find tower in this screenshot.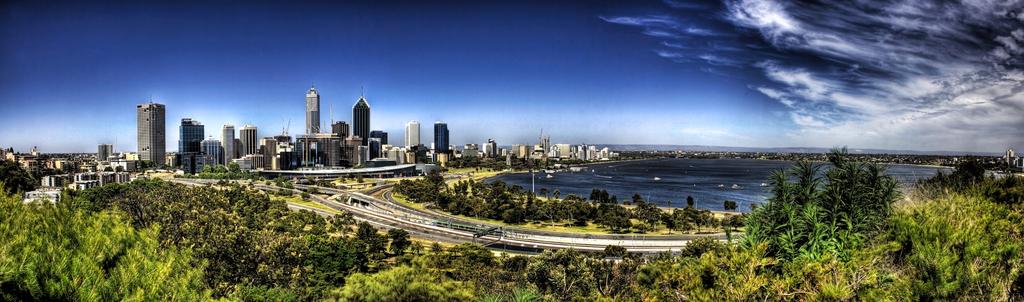
The bounding box for tower is [431,119,455,163].
